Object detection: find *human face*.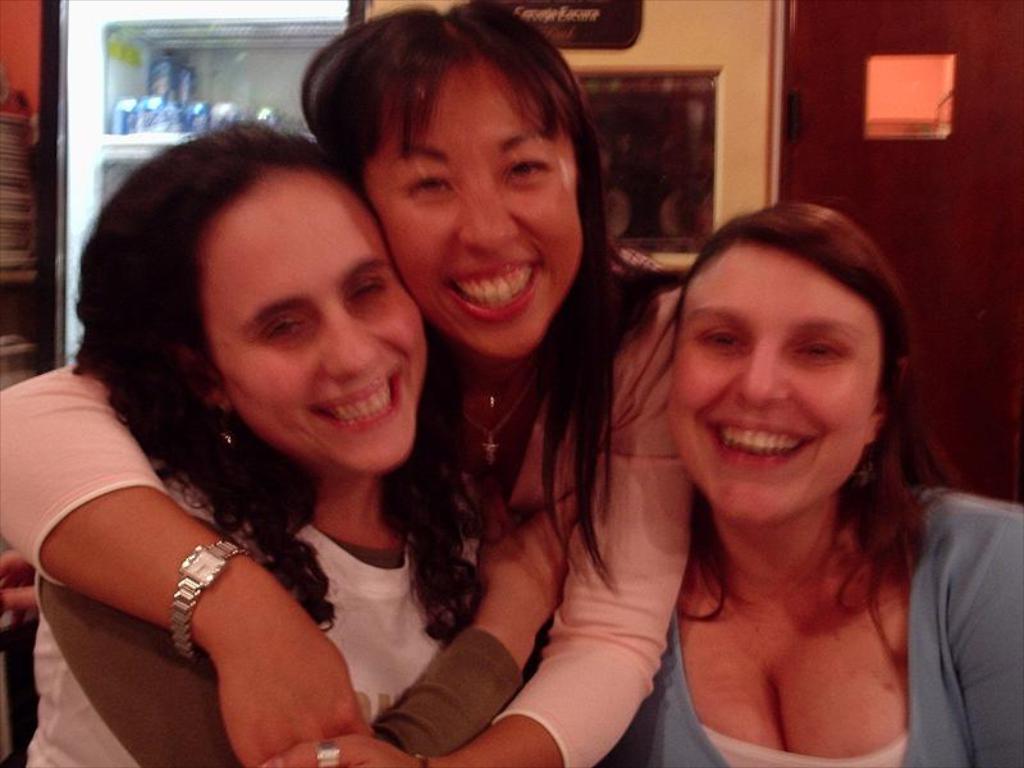
681, 246, 878, 520.
